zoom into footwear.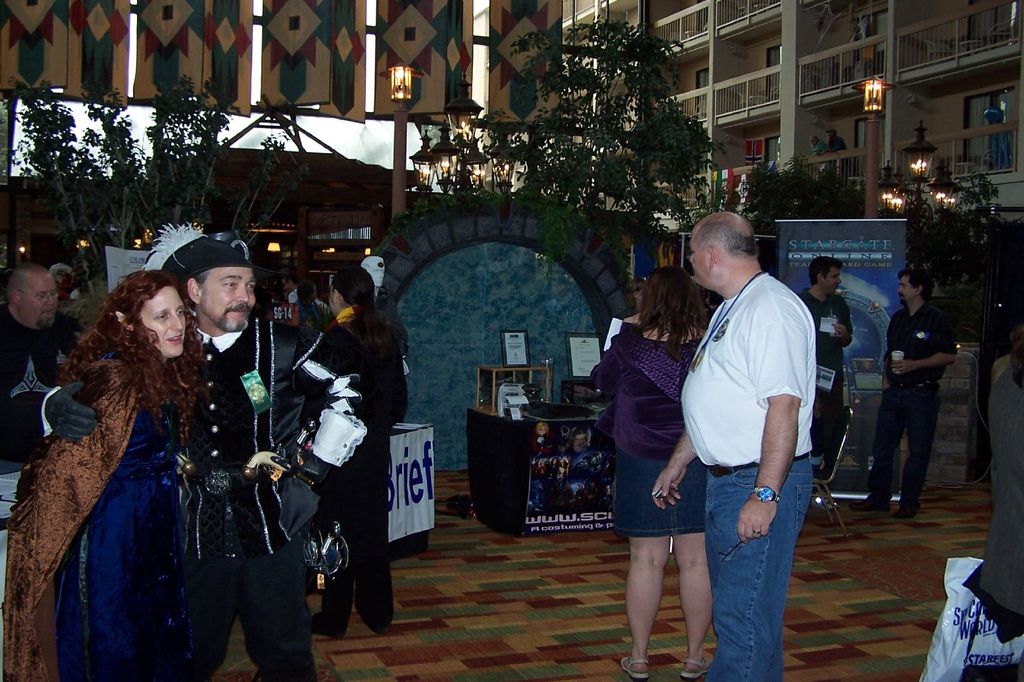
Zoom target: rect(897, 498, 920, 516).
